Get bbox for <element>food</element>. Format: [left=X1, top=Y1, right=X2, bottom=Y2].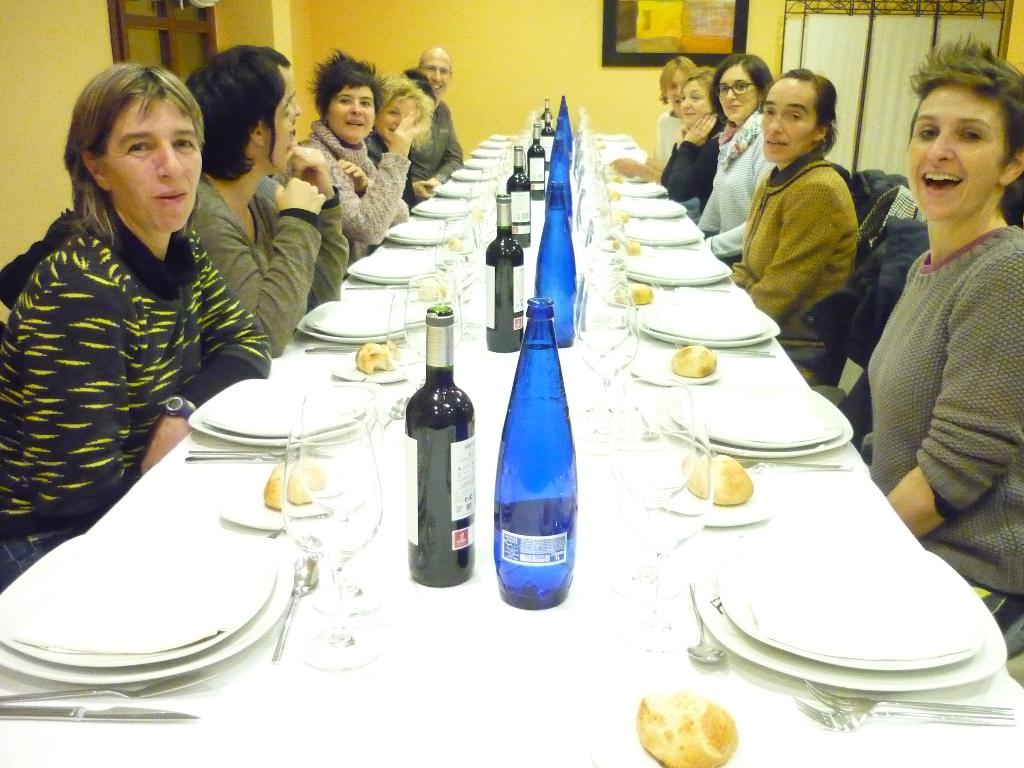
[left=685, top=456, right=755, bottom=504].
